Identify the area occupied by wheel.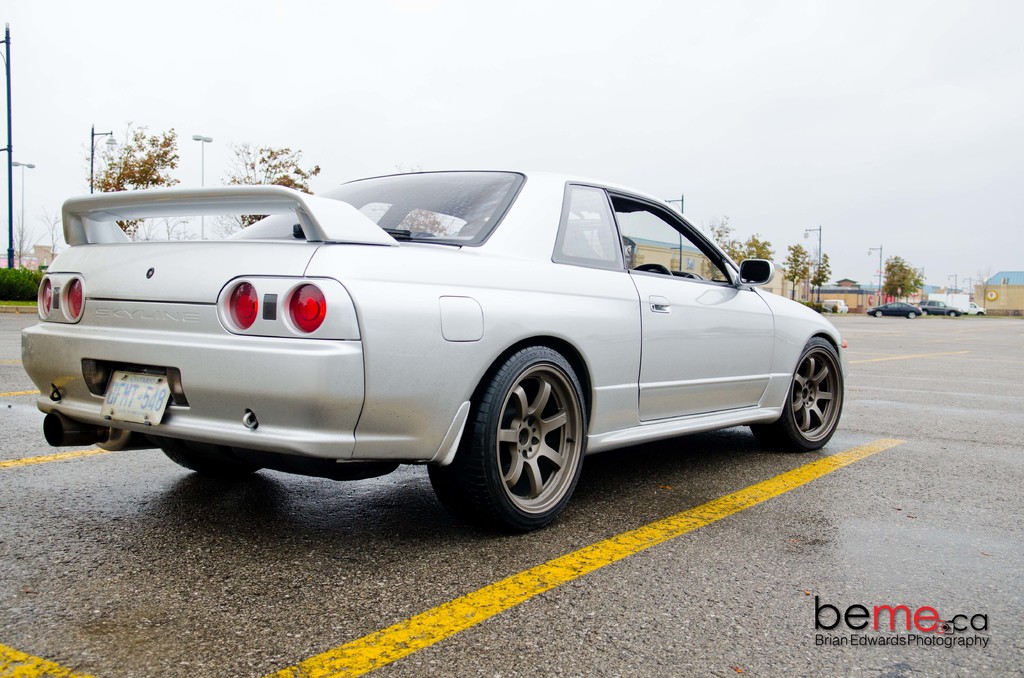
Area: region(632, 262, 672, 280).
